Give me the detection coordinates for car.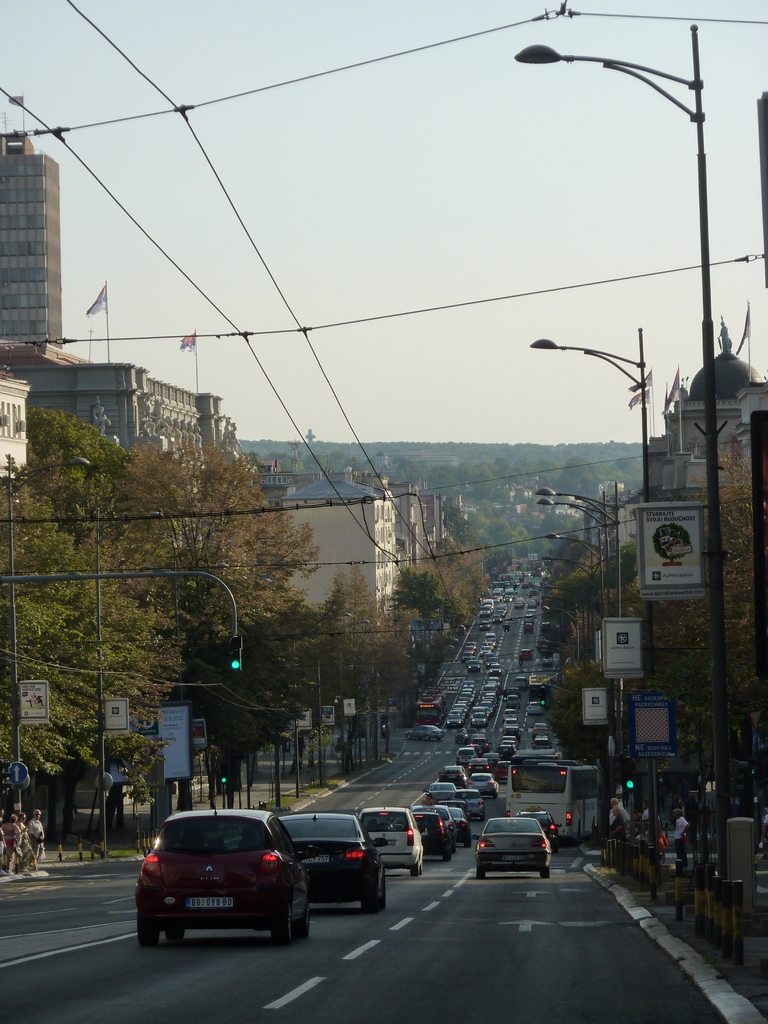
<bbox>408, 803, 457, 867</bbox>.
